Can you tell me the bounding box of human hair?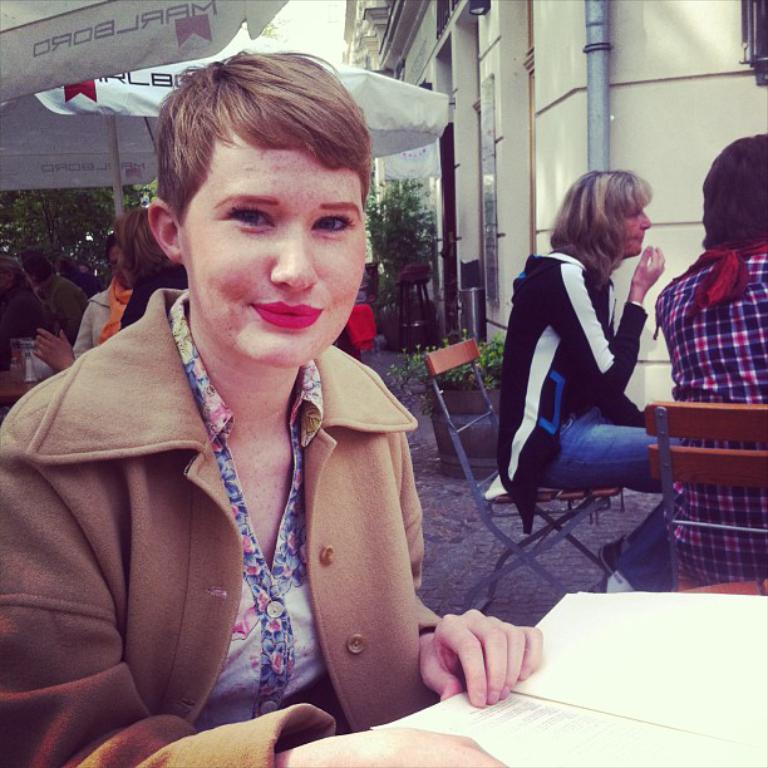
pyautogui.locateOnScreen(546, 168, 653, 295).
